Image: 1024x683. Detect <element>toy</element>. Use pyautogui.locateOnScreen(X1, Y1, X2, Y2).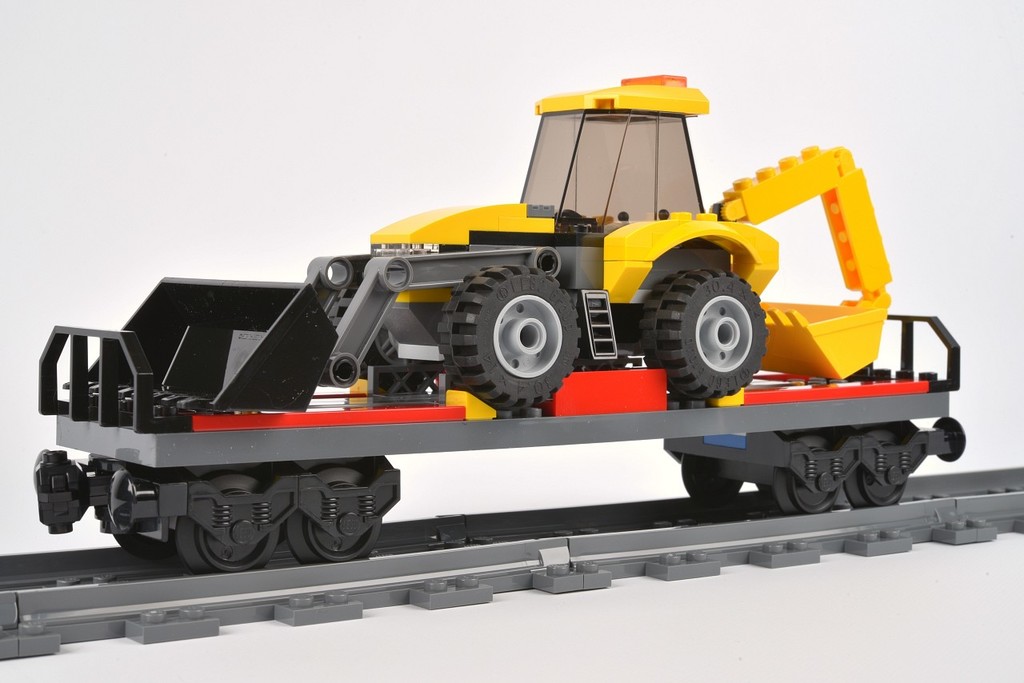
pyautogui.locateOnScreen(0, 465, 1023, 657).
